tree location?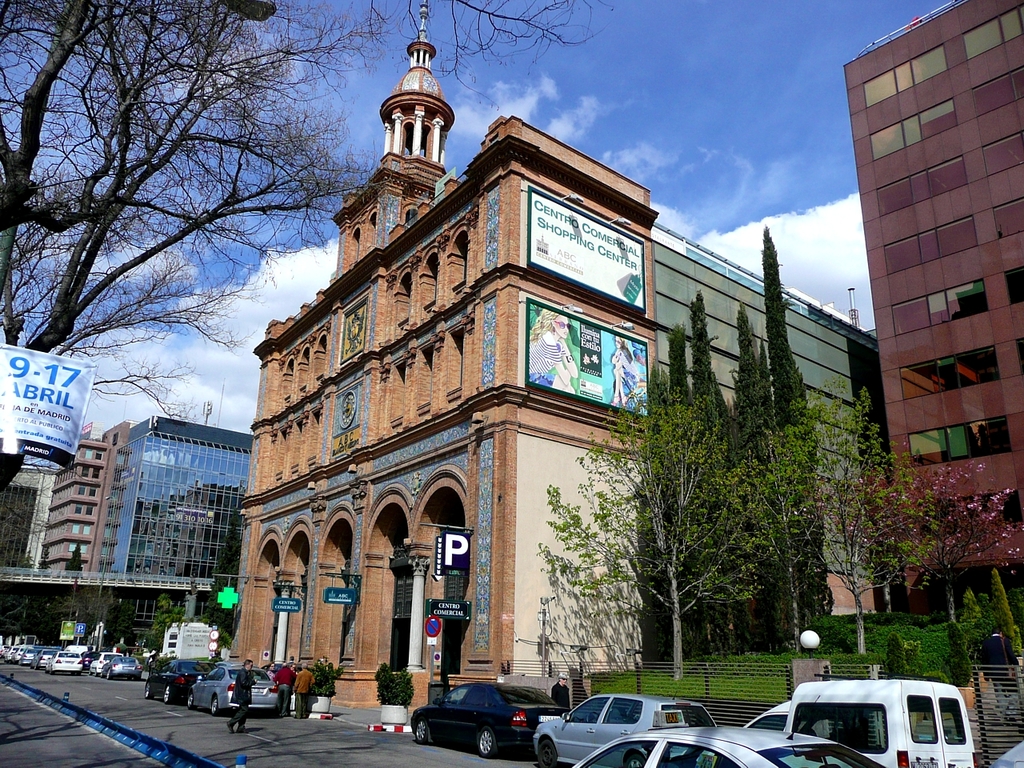
bbox=(0, 0, 625, 422)
